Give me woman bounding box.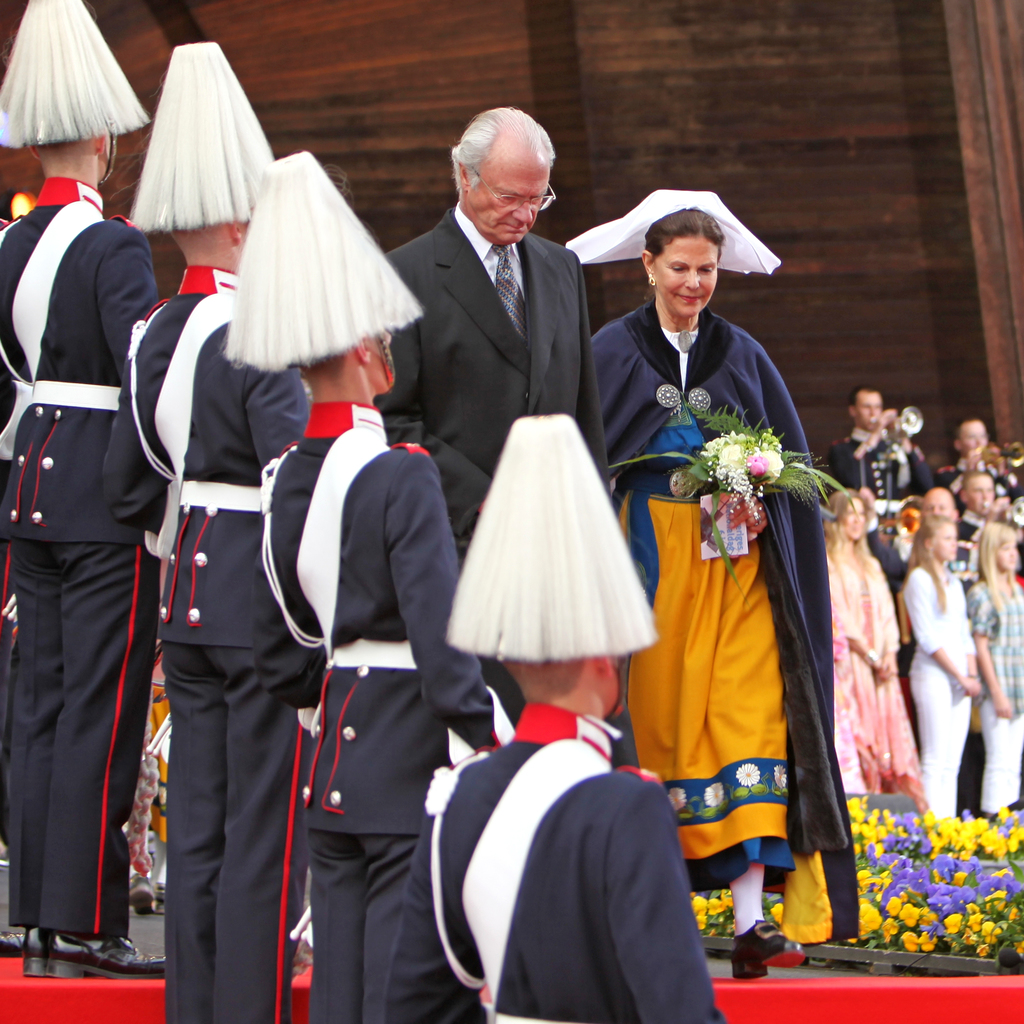
bbox(824, 489, 932, 815).
